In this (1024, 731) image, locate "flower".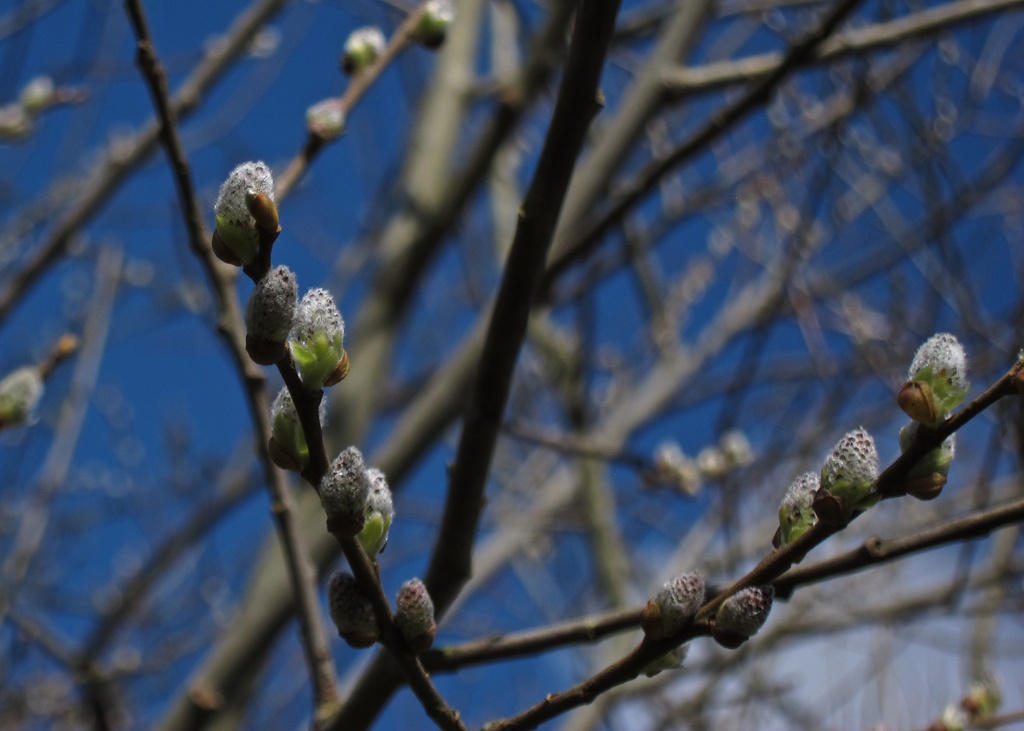
Bounding box: bbox=[714, 587, 766, 654].
